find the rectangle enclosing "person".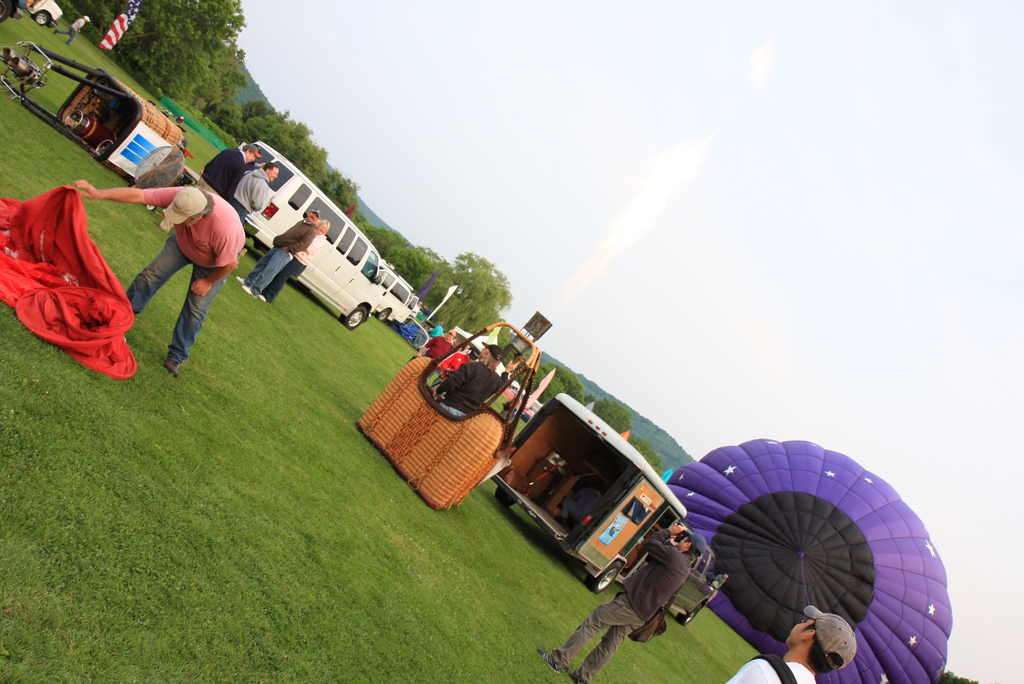
detection(402, 301, 423, 323).
